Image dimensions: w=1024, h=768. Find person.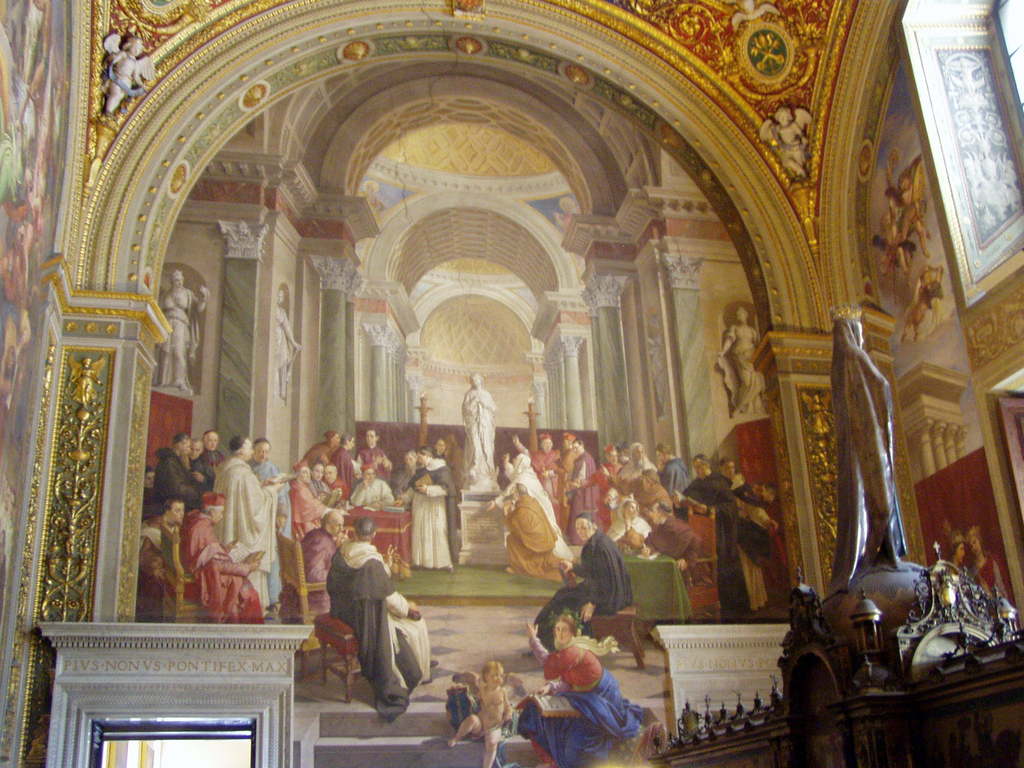
pyautogui.locateOnScreen(802, 393, 832, 437).
